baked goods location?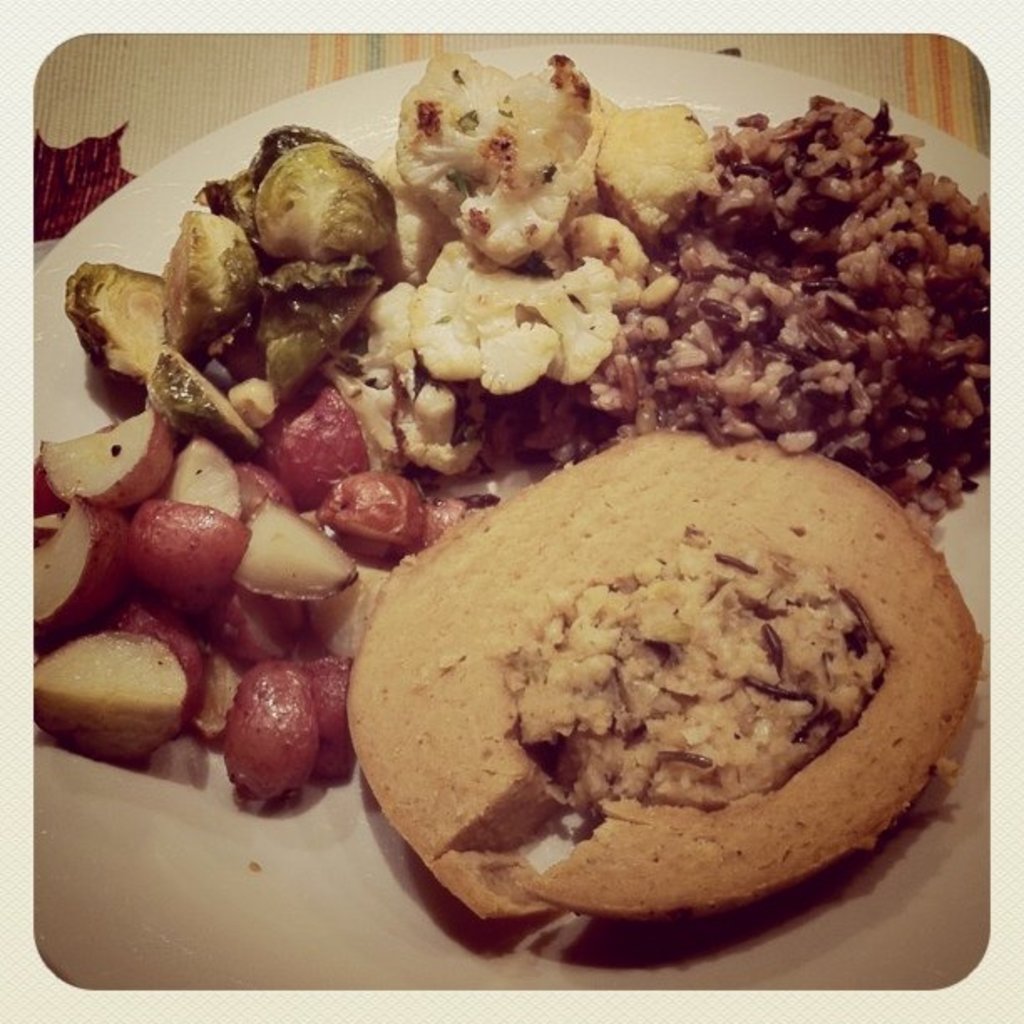
bbox=(348, 422, 987, 929)
